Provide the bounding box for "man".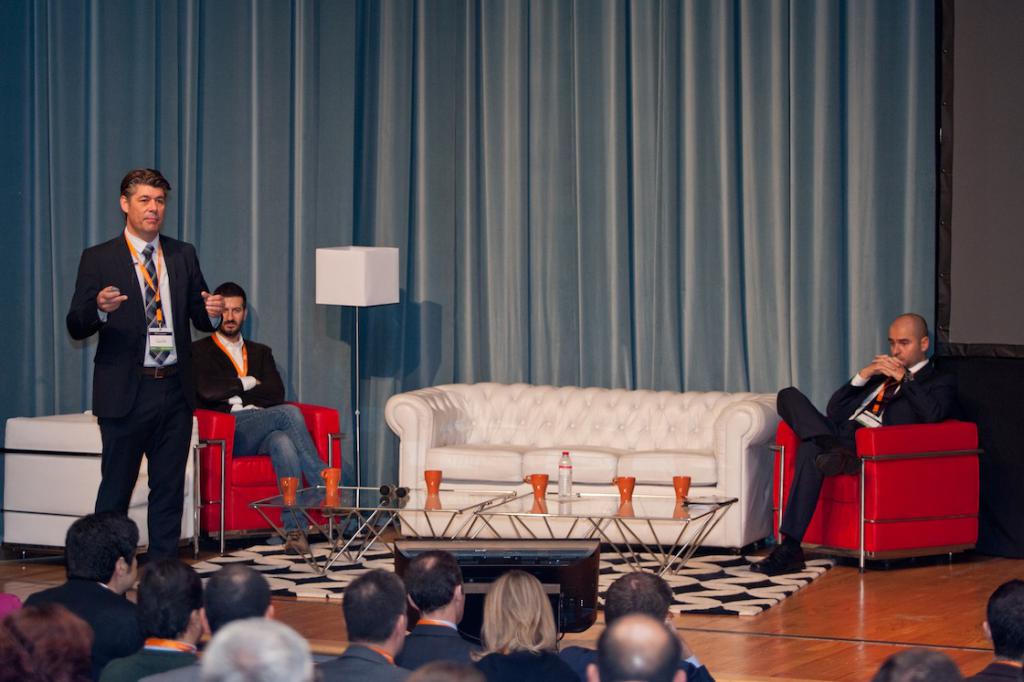
BBox(100, 560, 205, 681).
